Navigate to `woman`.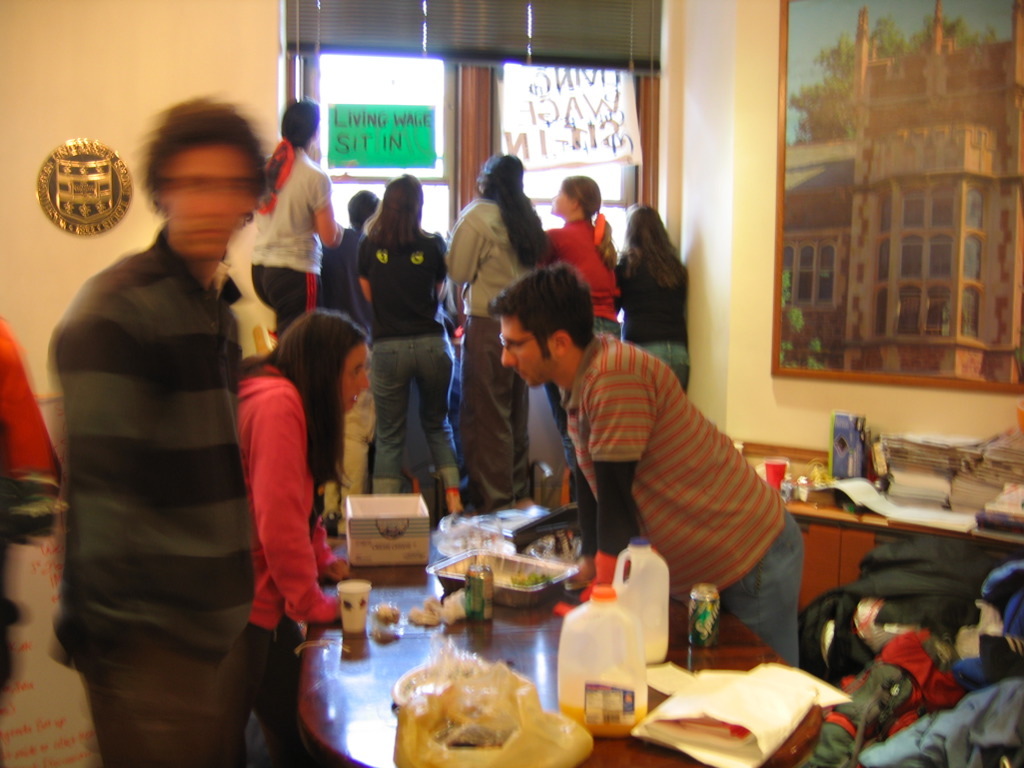
Navigation target: 615 206 693 396.
